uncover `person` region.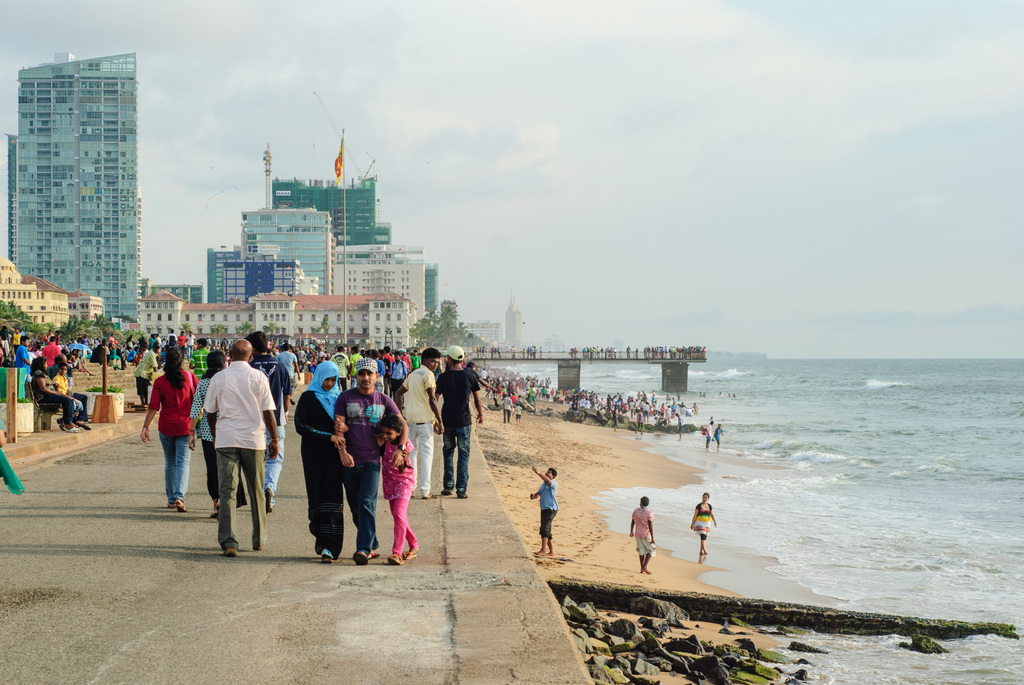
Uncovered: [left=692, top=489, right=713, bottom=564].
